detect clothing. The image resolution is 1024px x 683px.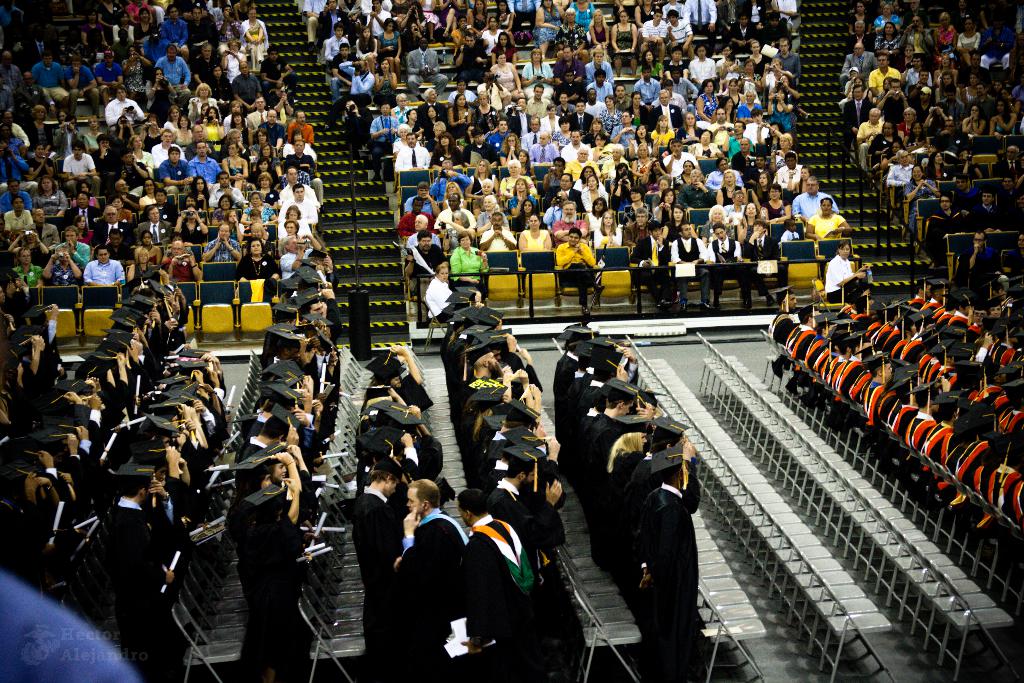
[634,475,705,682].
